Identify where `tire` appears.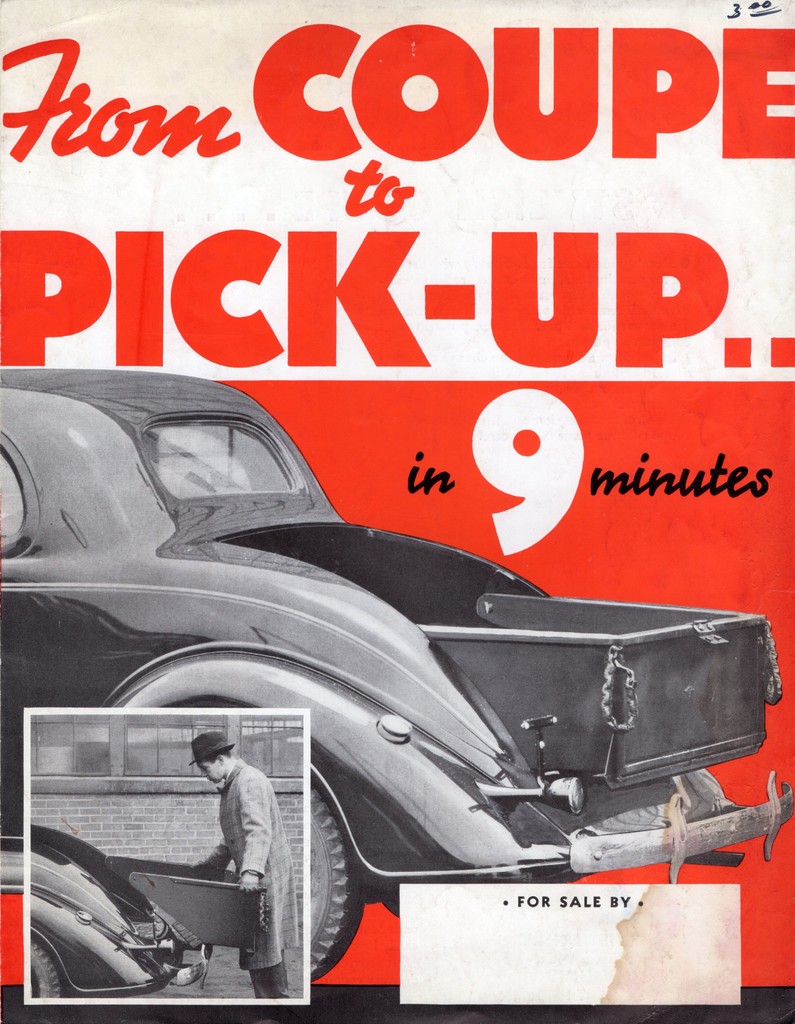
Appears at l=282, t=783, r=379, b=996.
